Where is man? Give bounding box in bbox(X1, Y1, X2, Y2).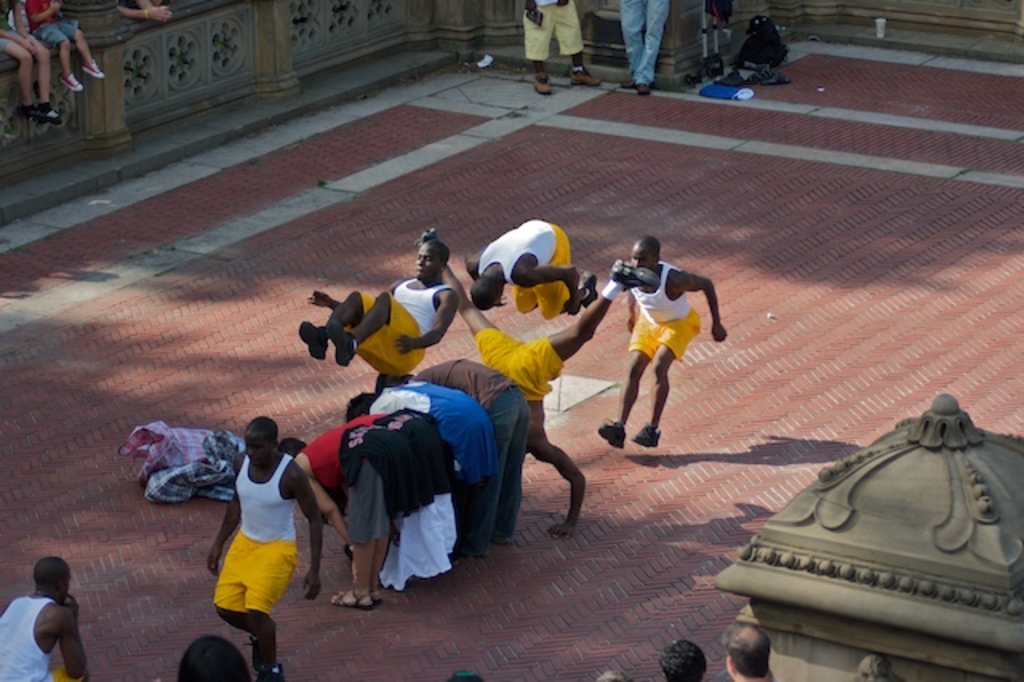
bbox(594, 232, 728, 448).
